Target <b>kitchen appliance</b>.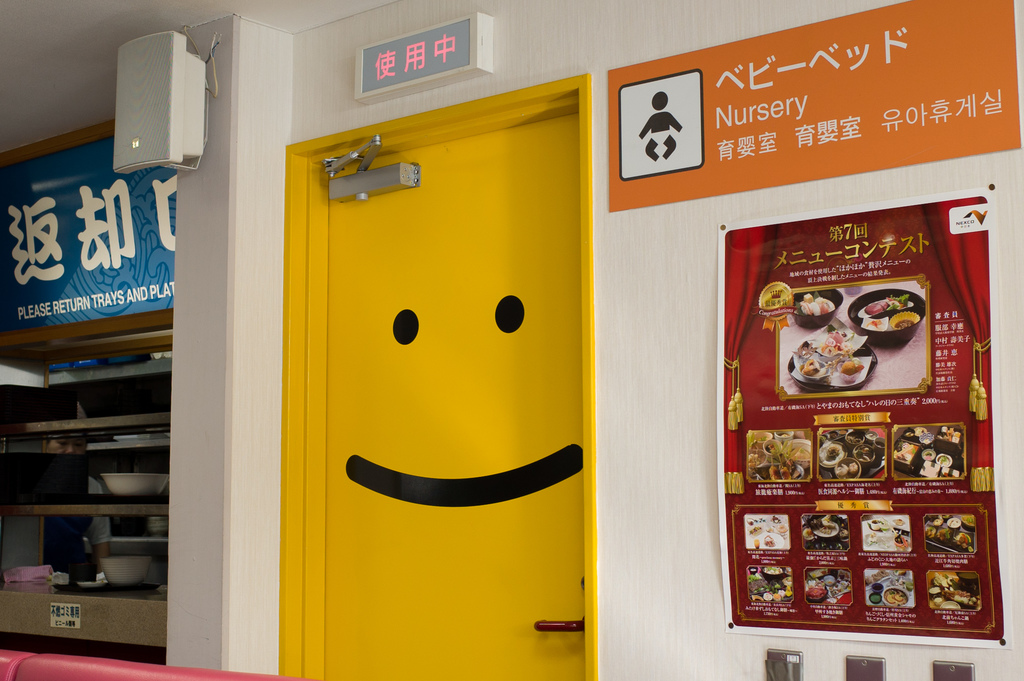
Target region: [747, 429, 806, 488].
